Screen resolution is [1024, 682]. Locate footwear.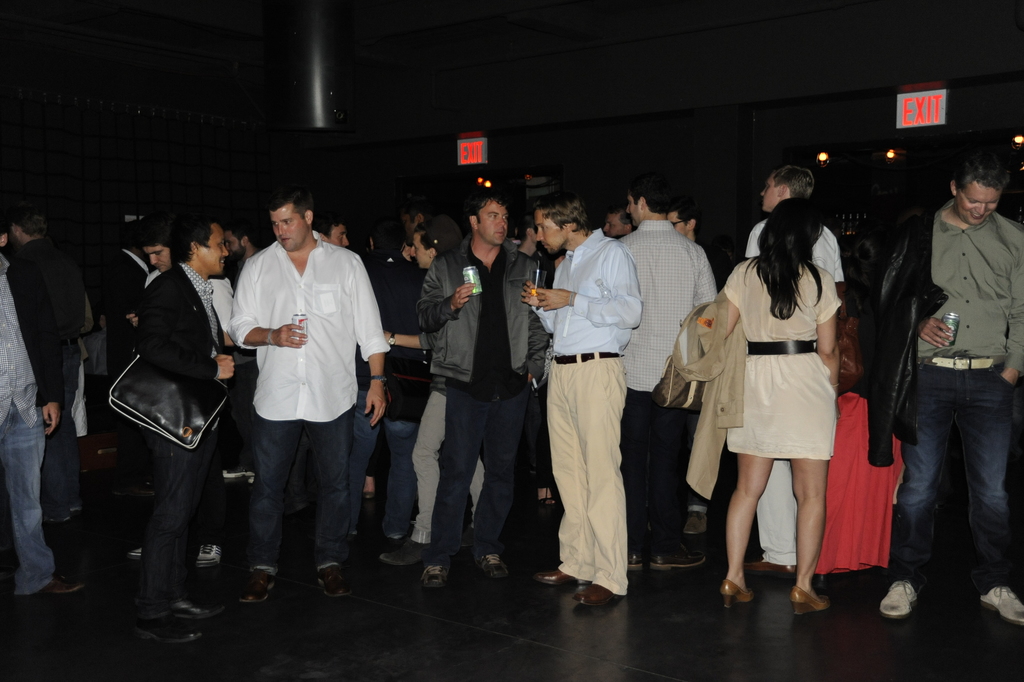
[240, 567, 280, 606].
